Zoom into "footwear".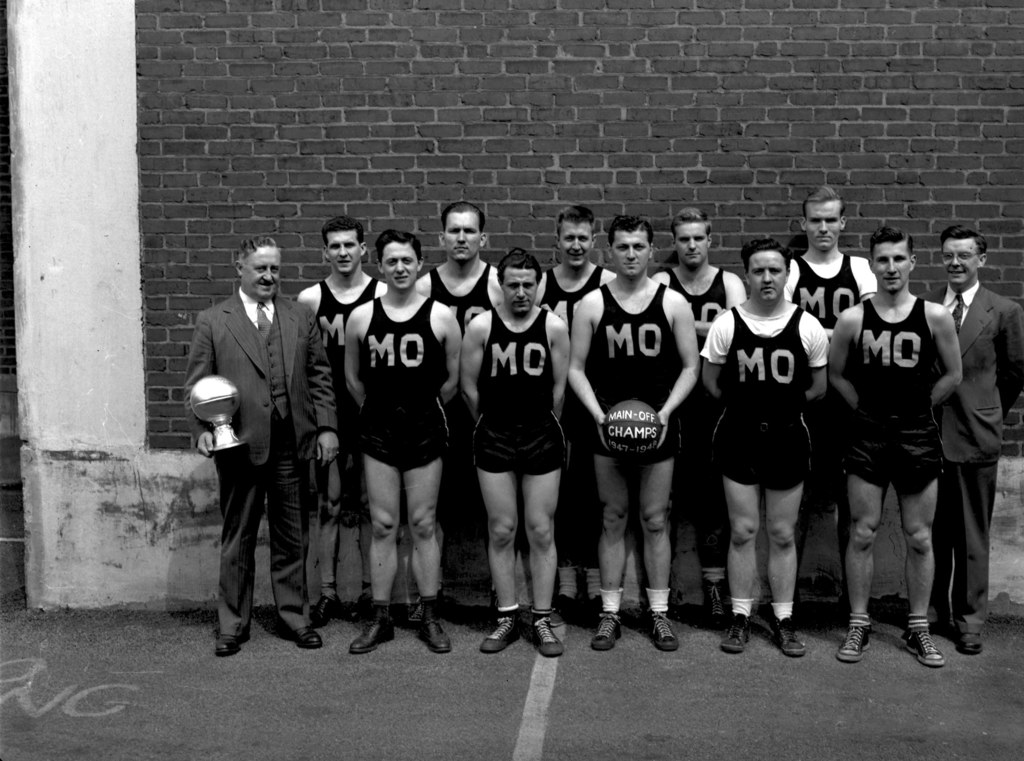
Zoom target: rect(558, 596, 580, 626).
